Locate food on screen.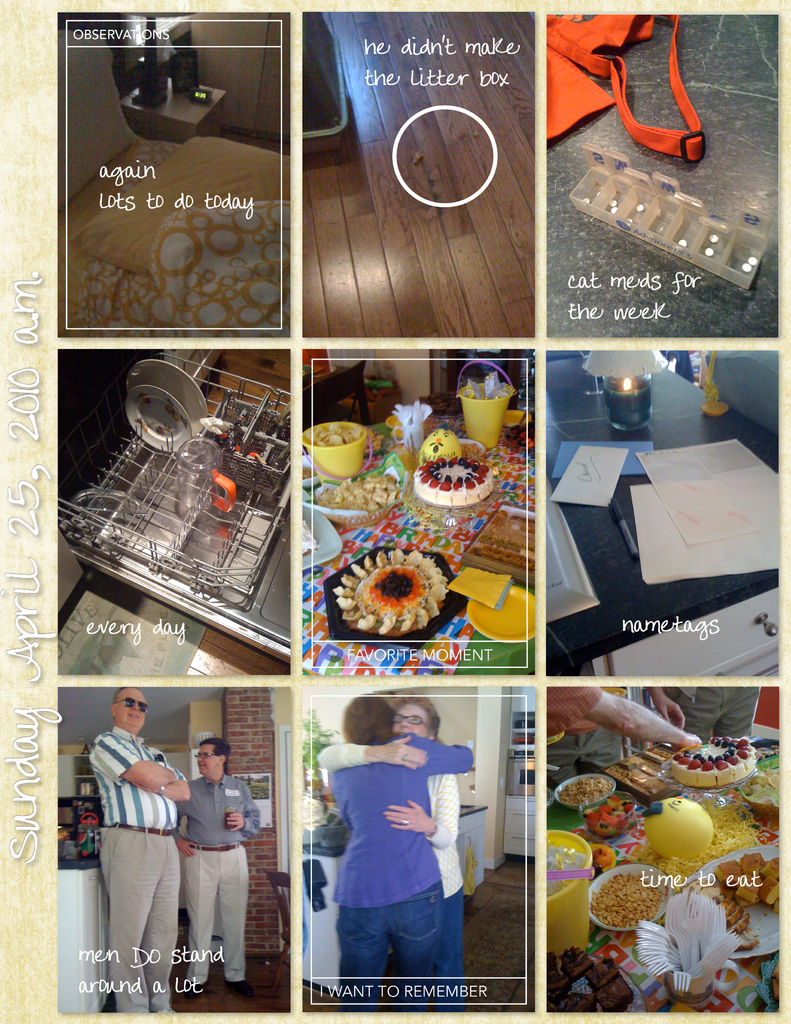
On screen at detection(327, 541, 461, 650).
